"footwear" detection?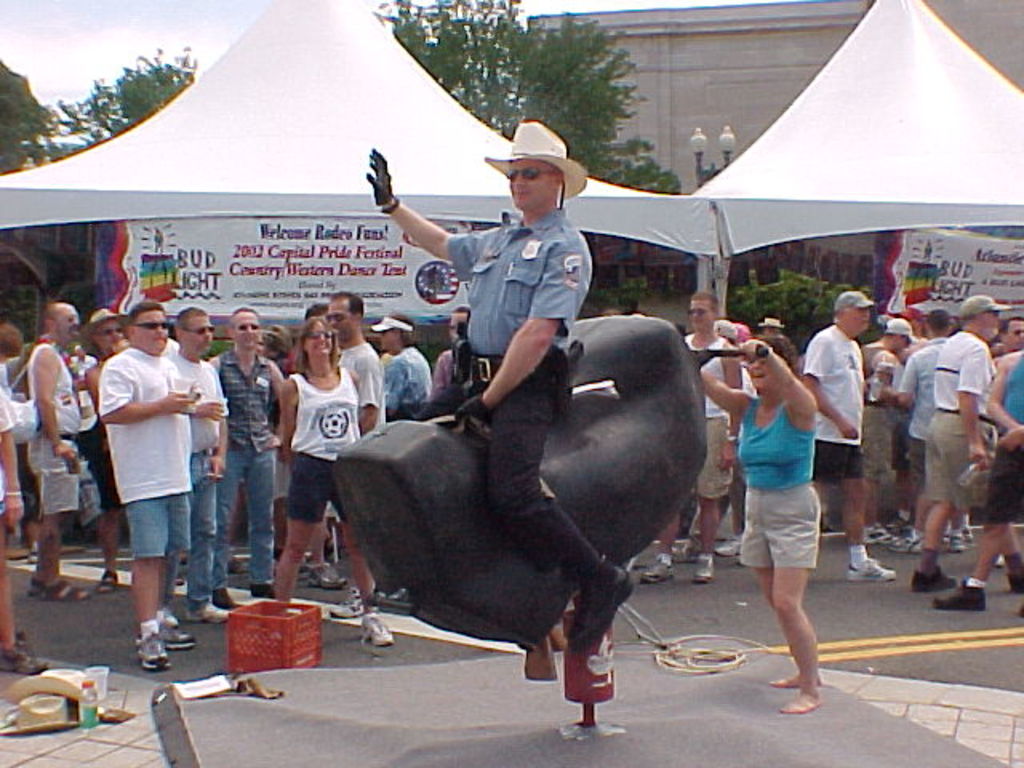
l=638, t=554, r=670, b=571
